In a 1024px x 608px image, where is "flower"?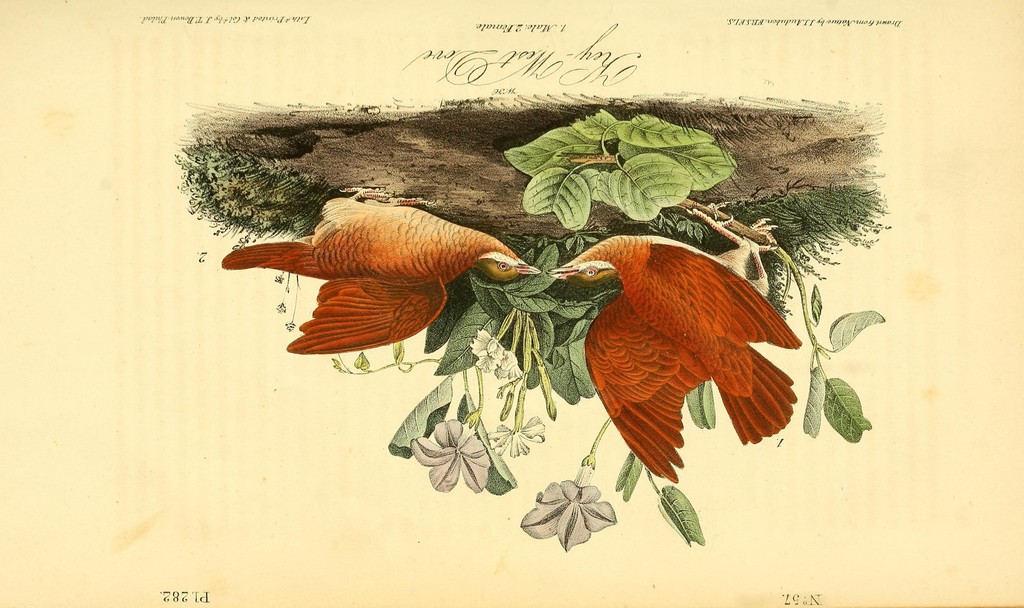
<box>483,417,546,459</box>.
